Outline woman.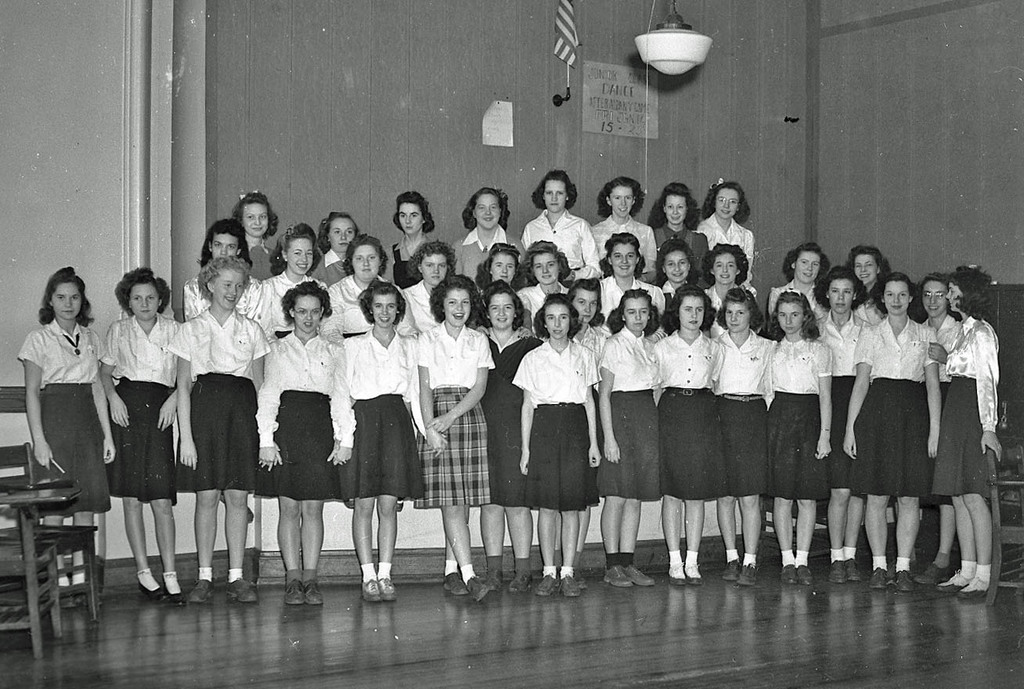
Outline: x1=183 y1=220 x2=264 y2=318.
